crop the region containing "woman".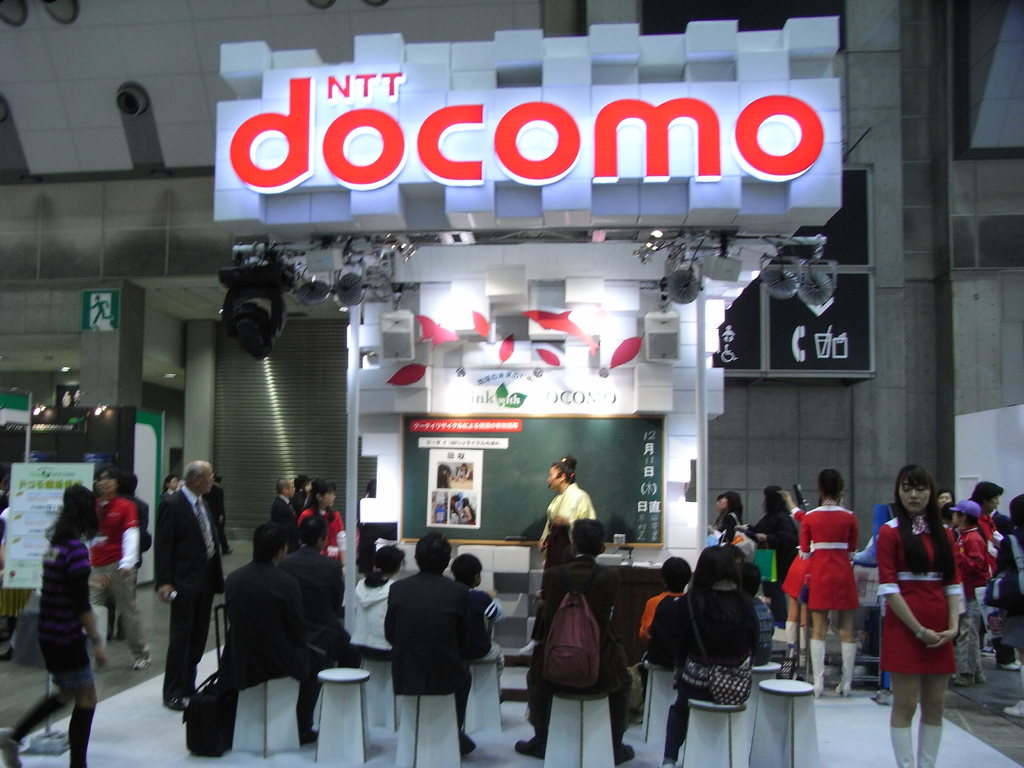
Crop region: bbox=[884, 463, 978, 752].
